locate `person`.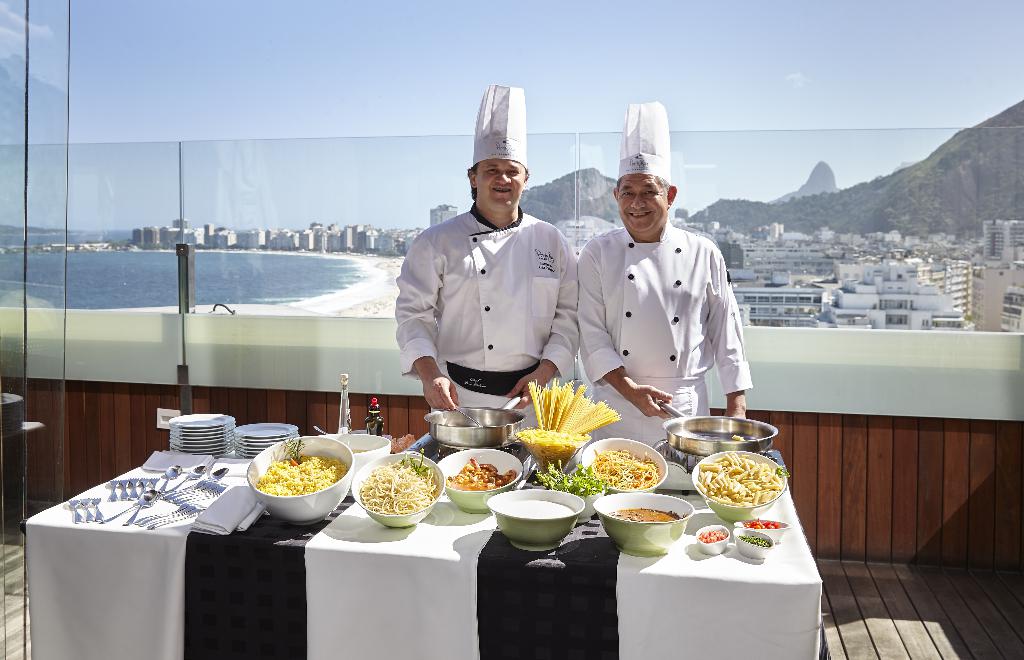
Bounding box: 574:147:764:451.
